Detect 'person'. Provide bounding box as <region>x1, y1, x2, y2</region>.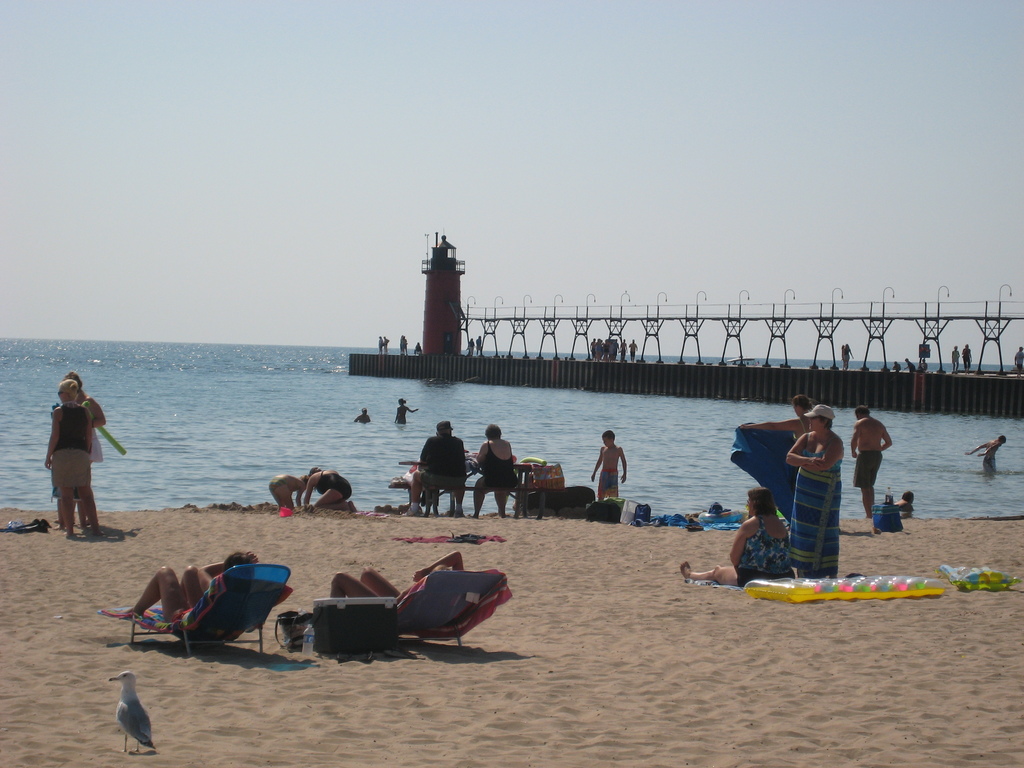
<region>591, 430, 628, 503</region>.
